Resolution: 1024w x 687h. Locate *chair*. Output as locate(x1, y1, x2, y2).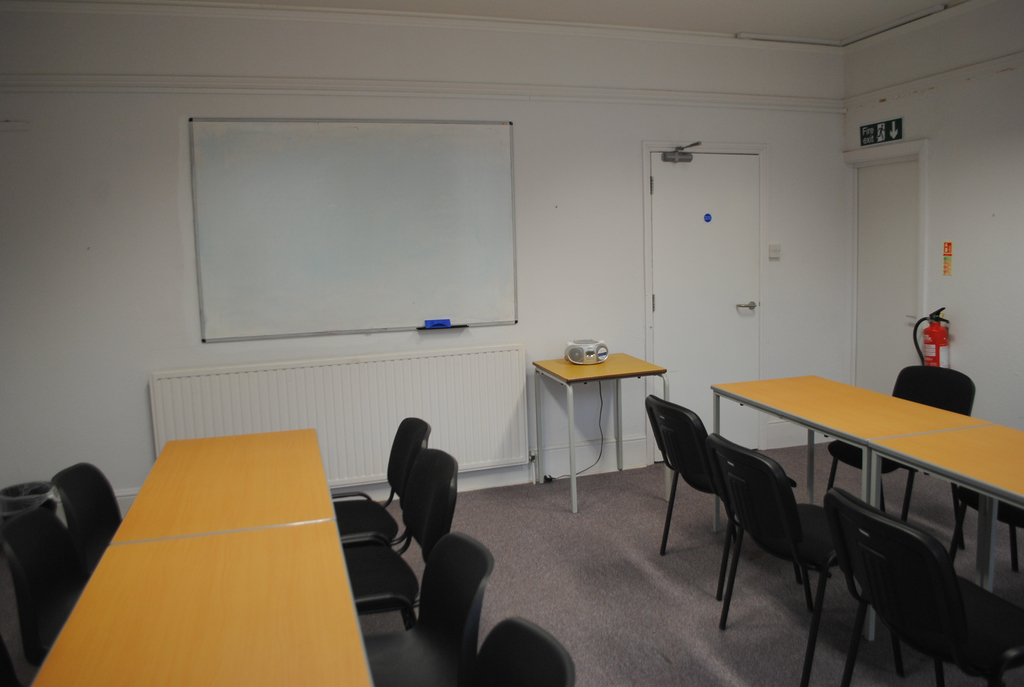
locate(822, 484, 1022, 686).
